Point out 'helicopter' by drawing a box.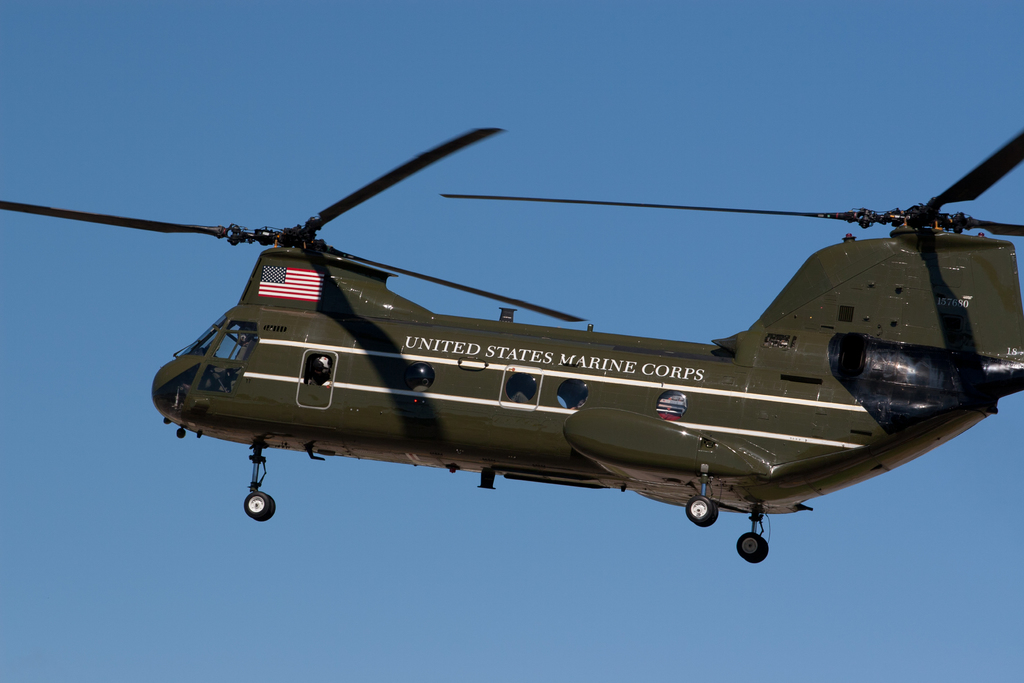
[left=0, top=78, right=1023, bottom=577].
